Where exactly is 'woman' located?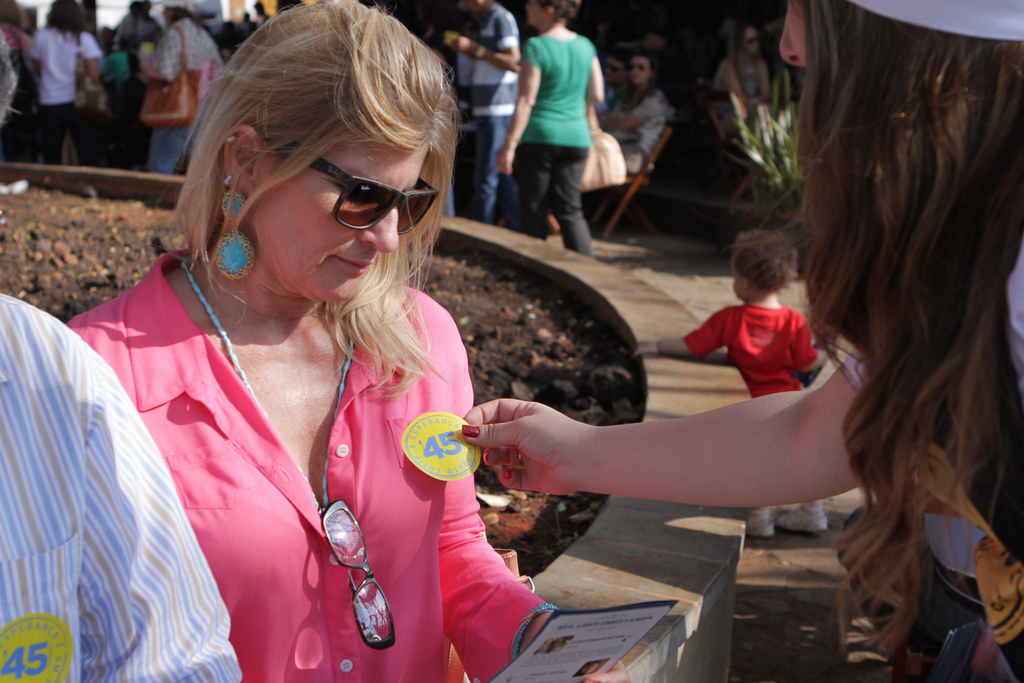
Its bounding box is [25, 0, 102, 183].
